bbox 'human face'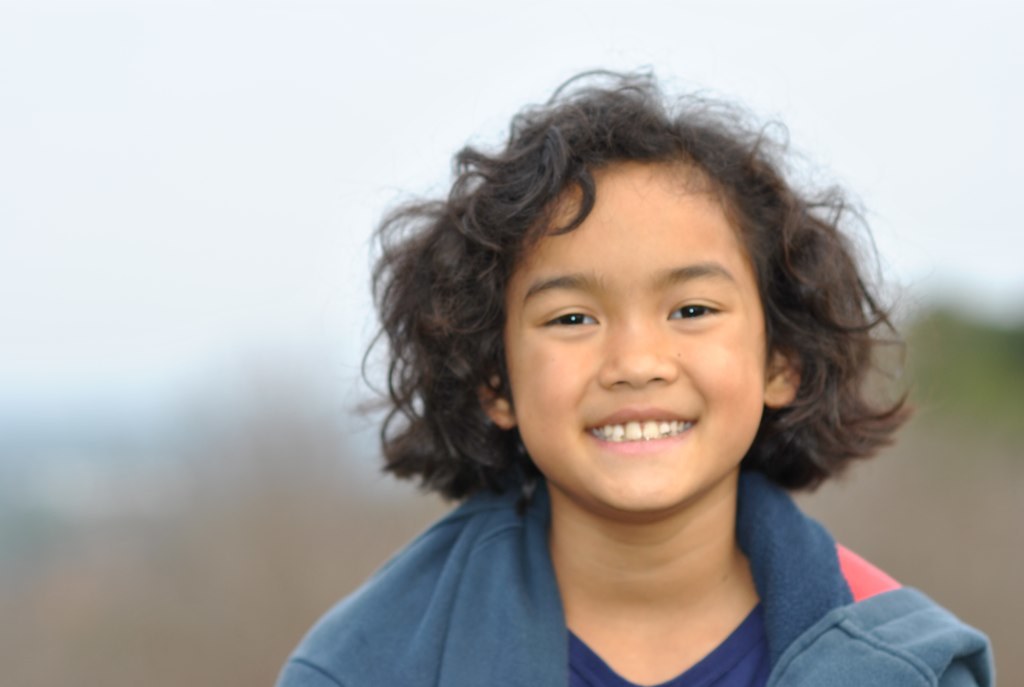
Rect(506, 159, 770, 508)
